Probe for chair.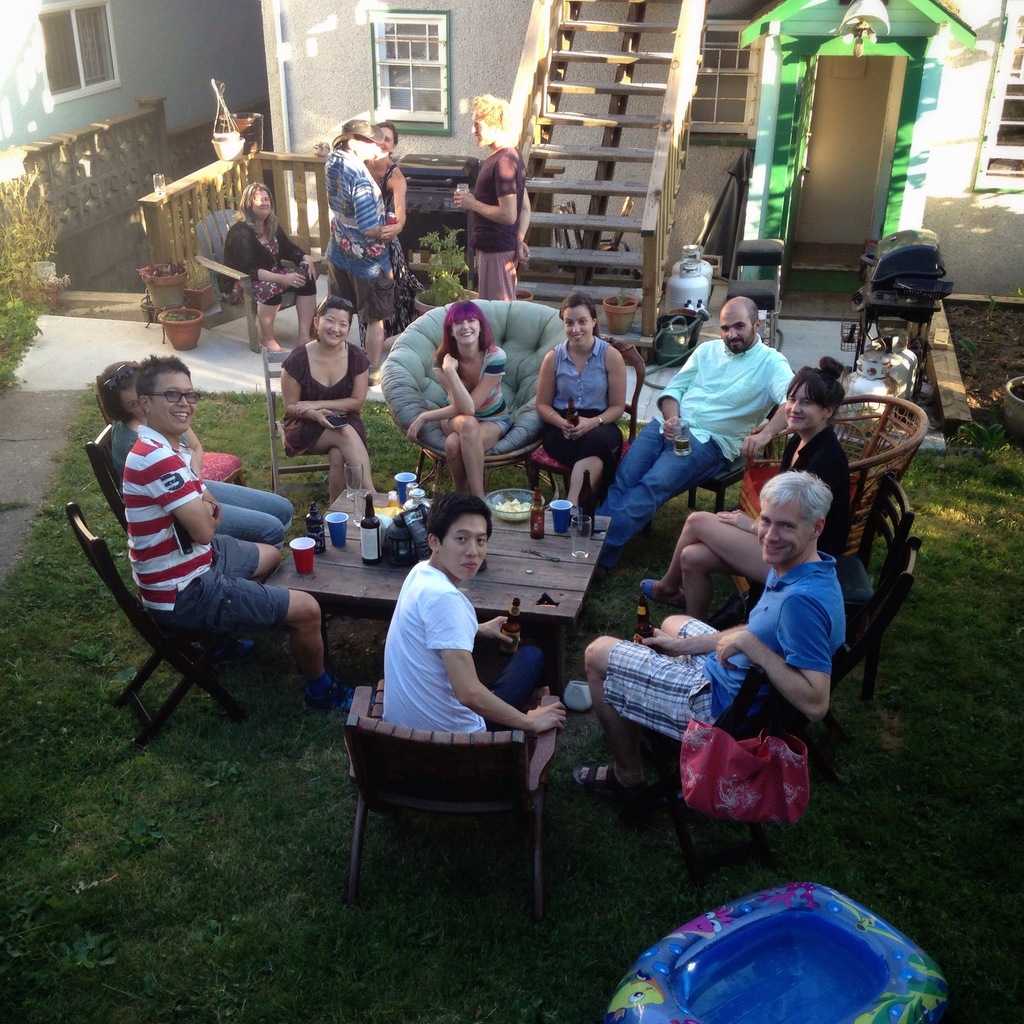
Probe result: {"left": 379, "top": 300, "right": 573, "bottom": 503}.
